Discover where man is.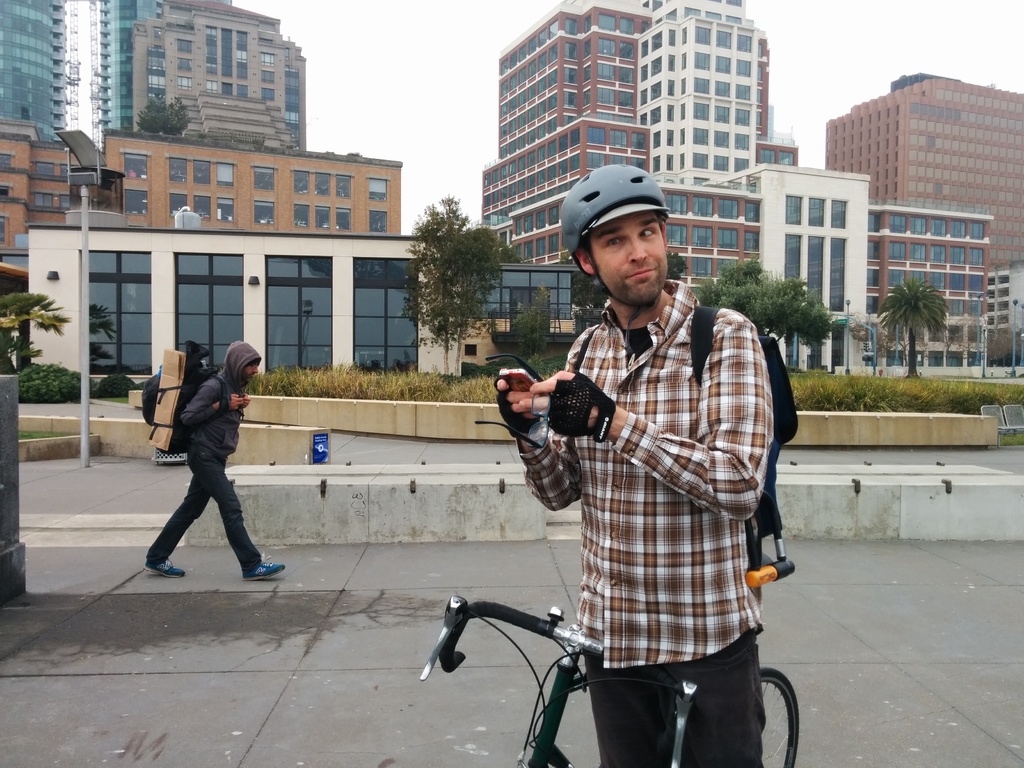
Discovered at 140, 337, 287, 580.
